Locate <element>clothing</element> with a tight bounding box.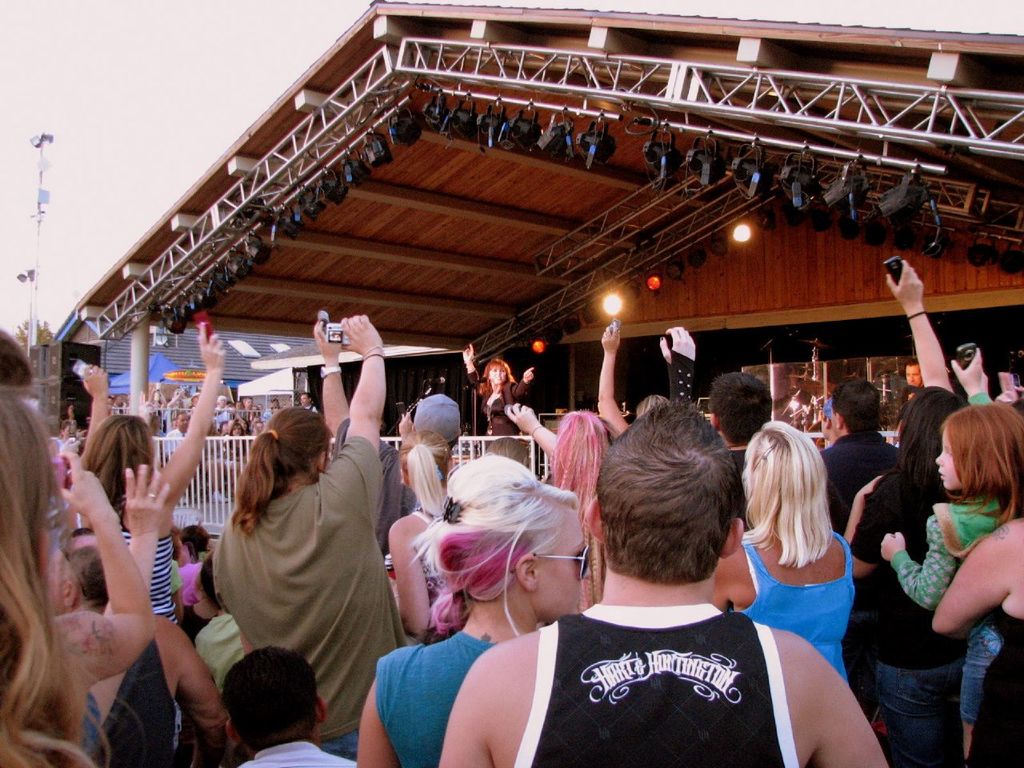
(left=971, top=599, right=1023, bottom=767).
